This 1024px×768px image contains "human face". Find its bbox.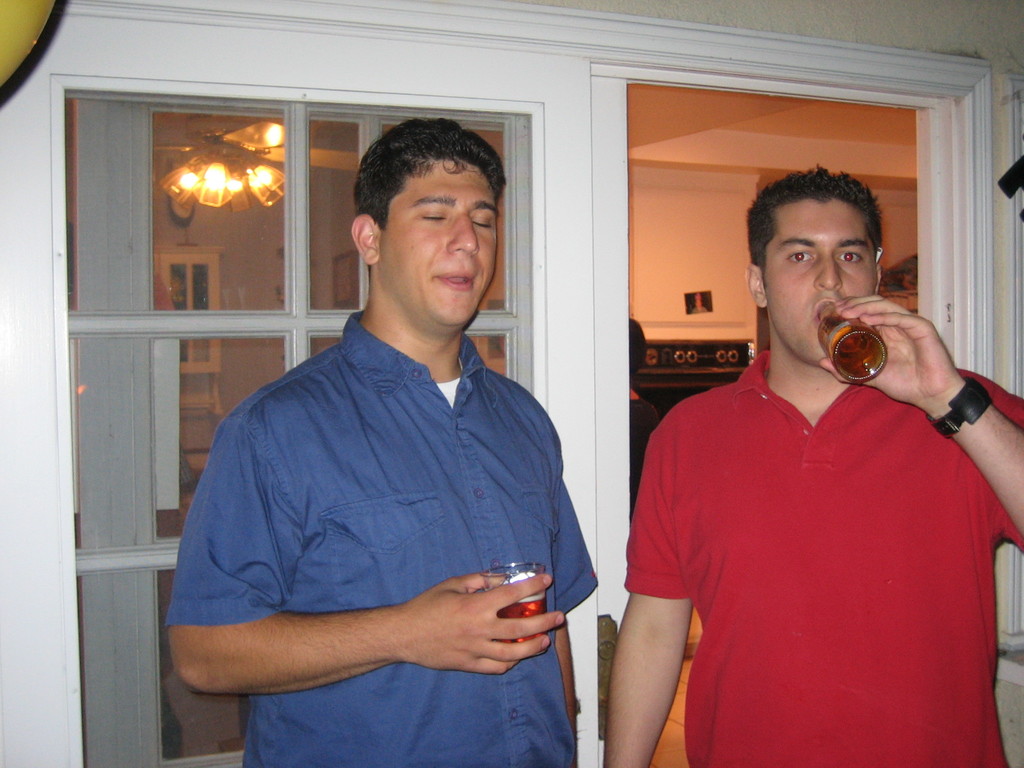
(755,195,878,367).
